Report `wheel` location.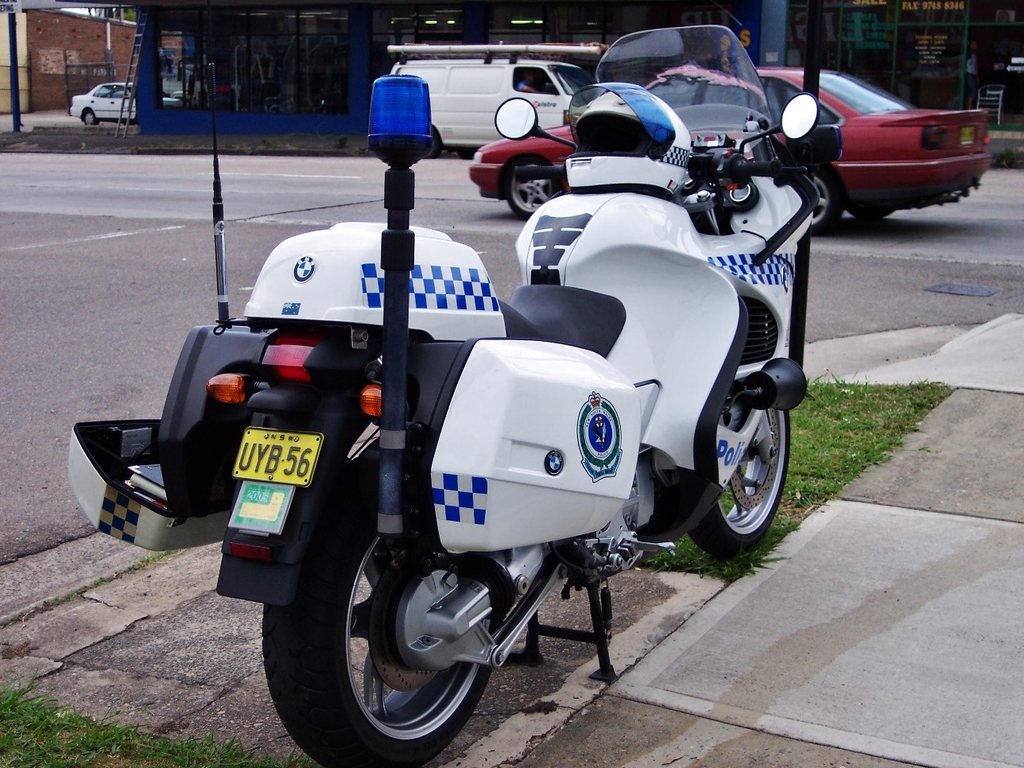
Report: rect(503, 154, 562, 218).
